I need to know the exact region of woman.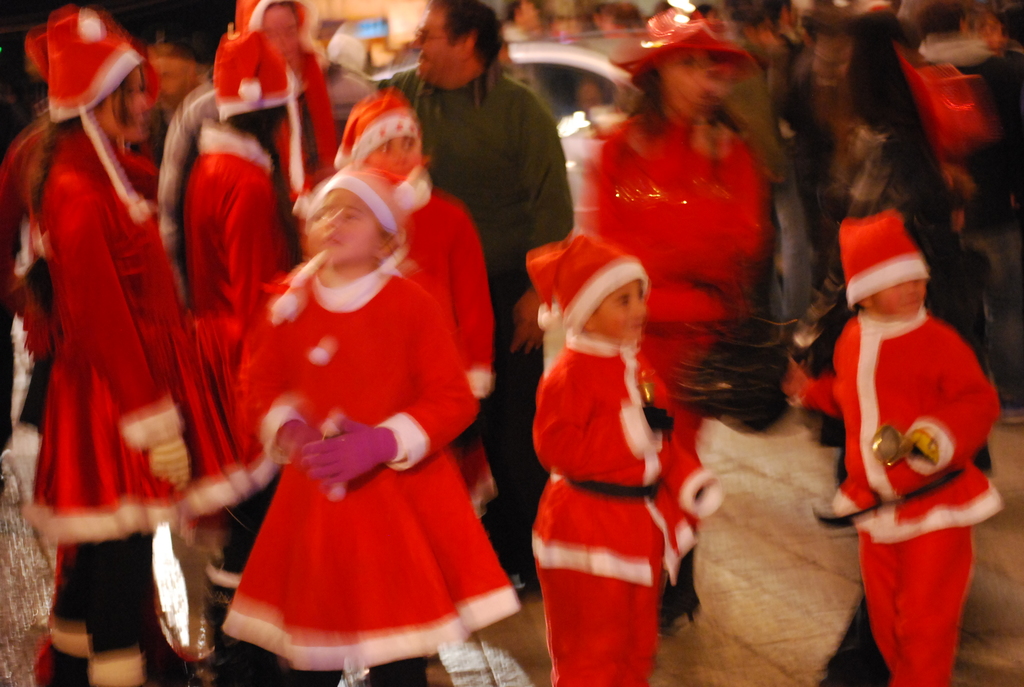
Region: (18,3,225,674).
